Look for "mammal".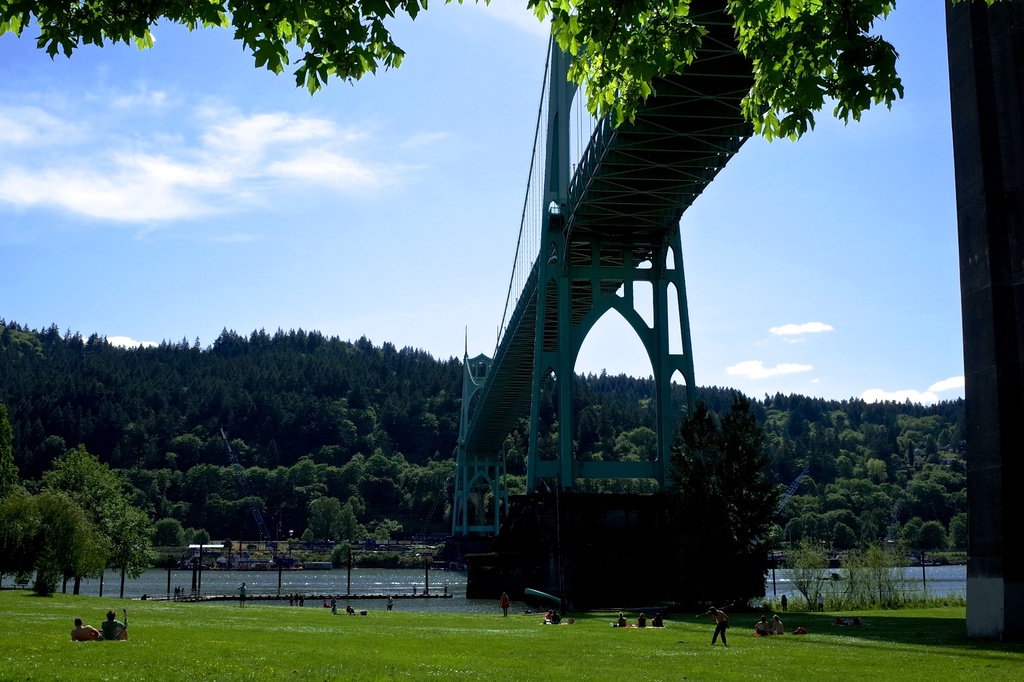
Found: {"left": 816, "top": 595, "right": 826, "bottom": 607}.
